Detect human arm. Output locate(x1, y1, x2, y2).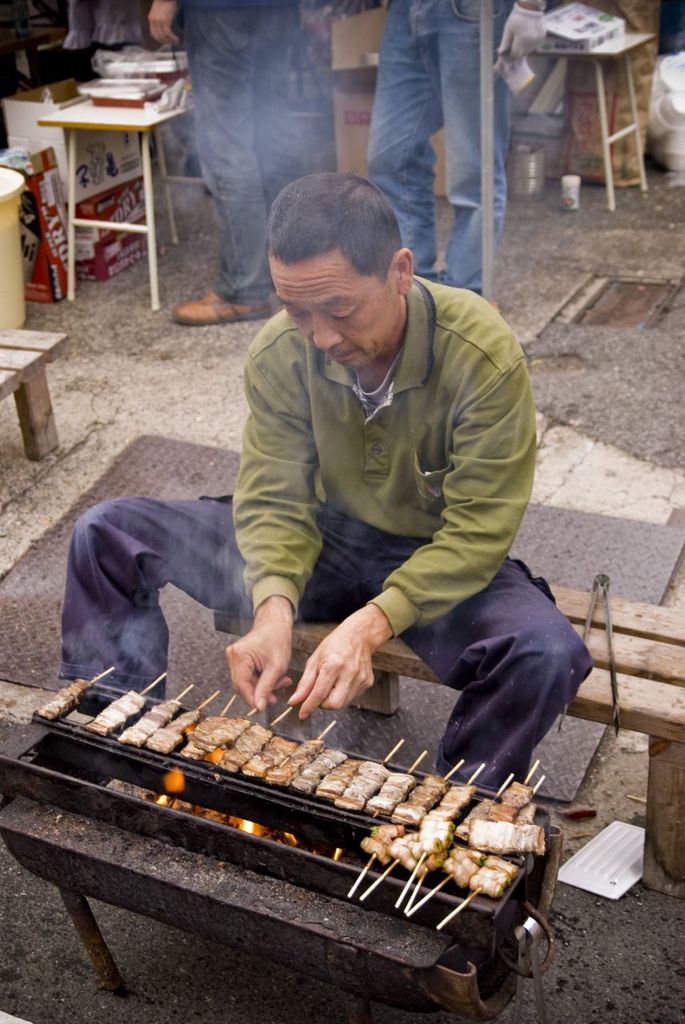
locate(292, 354, 531, 714).
